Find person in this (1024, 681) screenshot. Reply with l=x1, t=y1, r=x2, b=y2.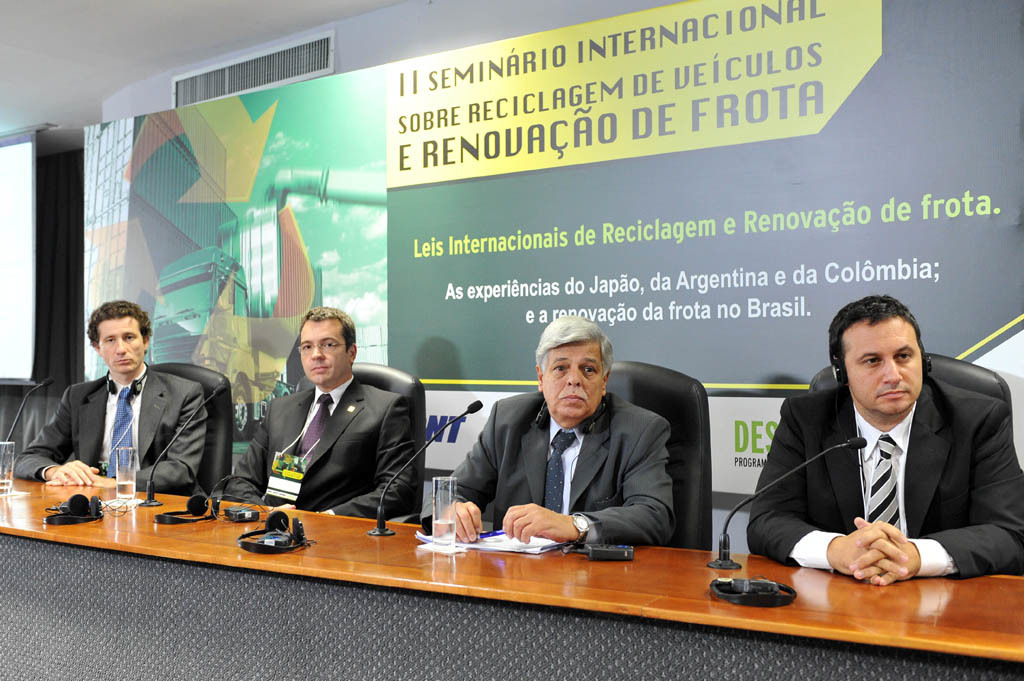
l=0, t=295, r=208, b=501.
